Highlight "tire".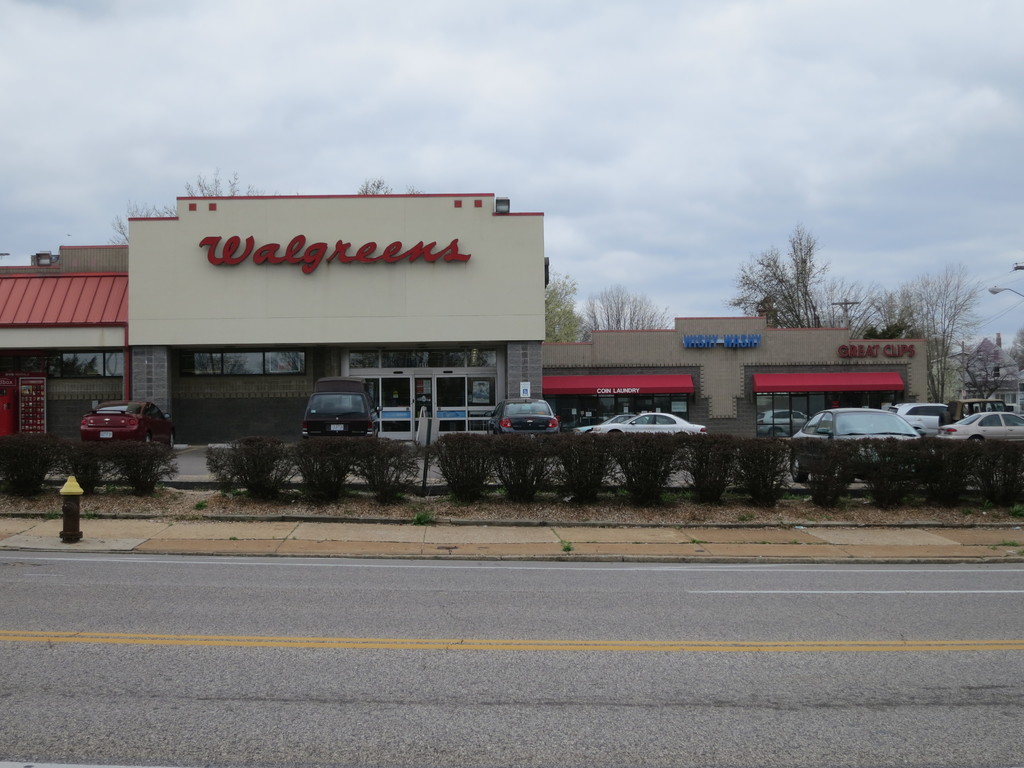
Highlighted region: (x1=143, y1=433, x2=152, y2=444).
